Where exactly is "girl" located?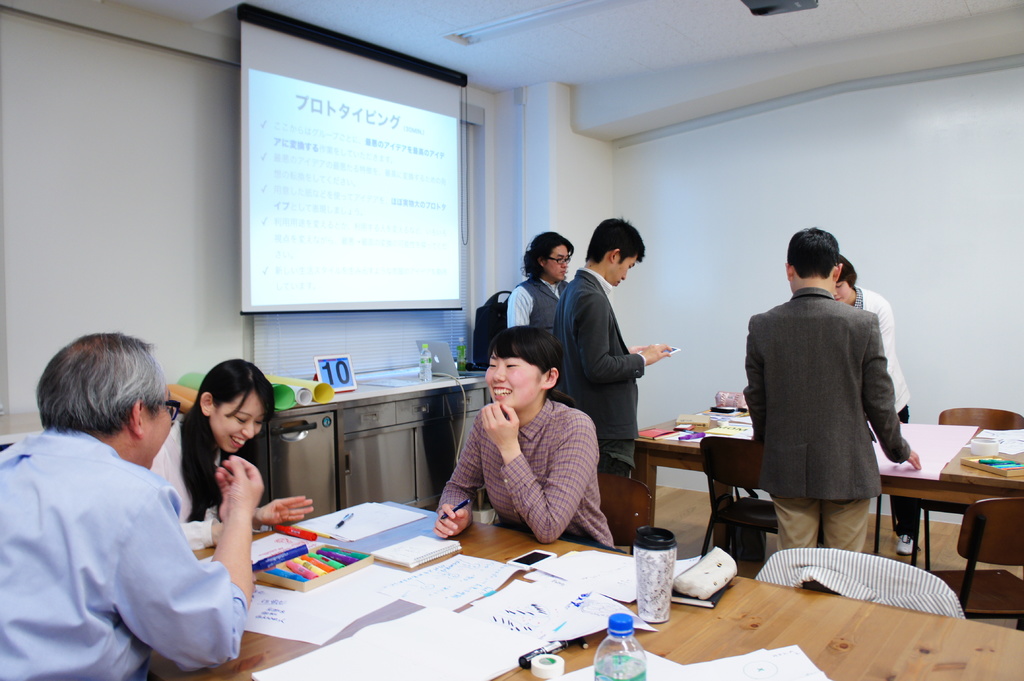
Its bounding box is x1=430, y1=323, x2=615, y2=543.
